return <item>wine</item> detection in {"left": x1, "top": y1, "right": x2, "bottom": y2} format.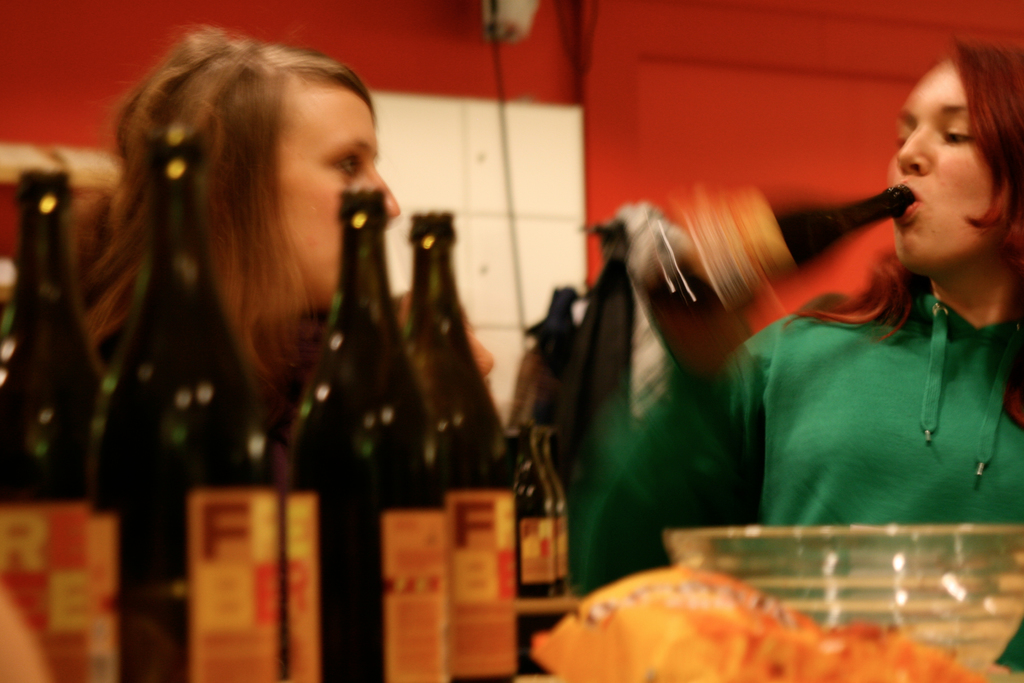
{"left": 515, "top": 424, "right": 548, "bottom": 598}.
